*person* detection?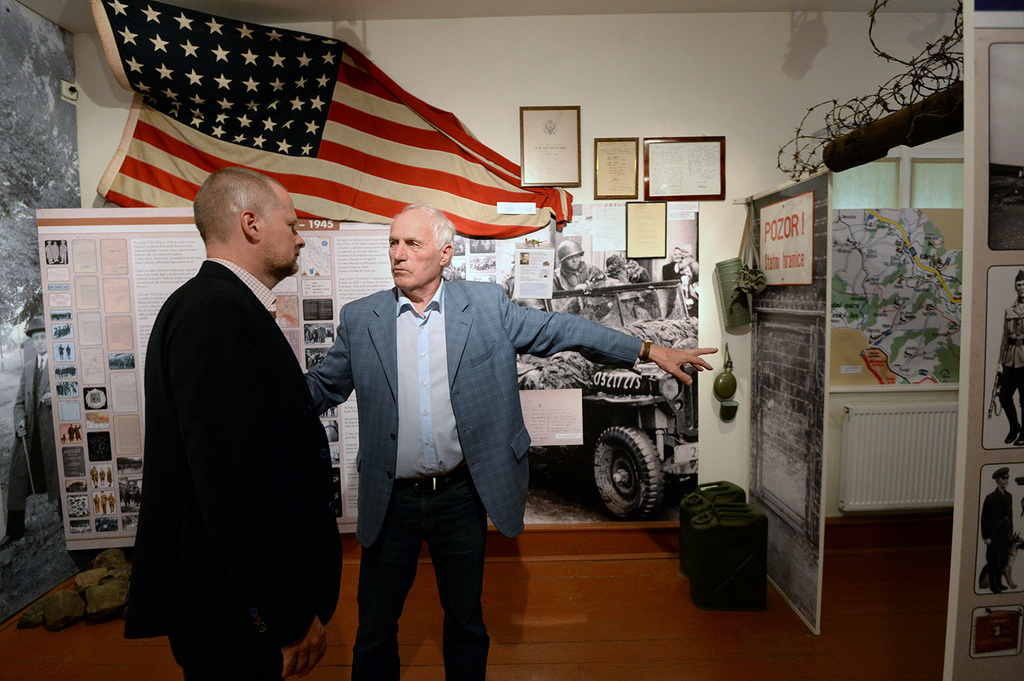
[66, 345, 74, 358]
